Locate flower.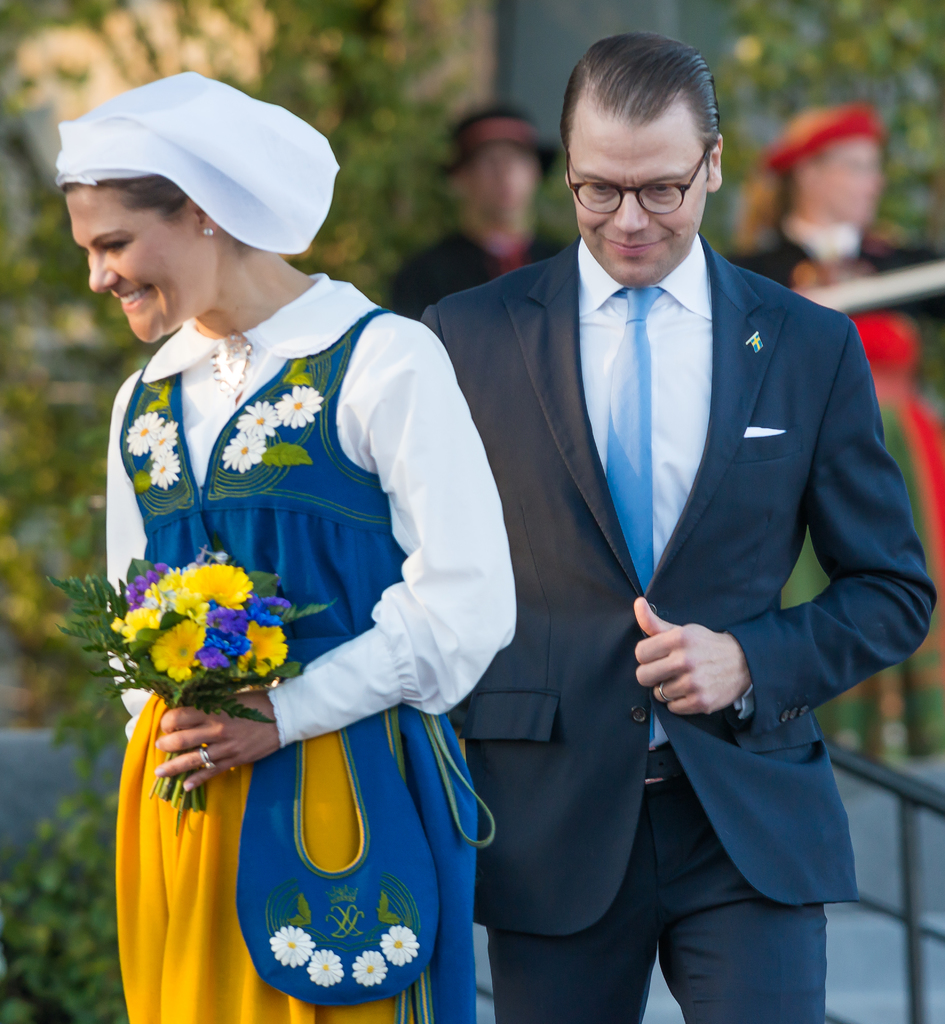
Bounding box: <region>379, 923, 418, 965</region>.
